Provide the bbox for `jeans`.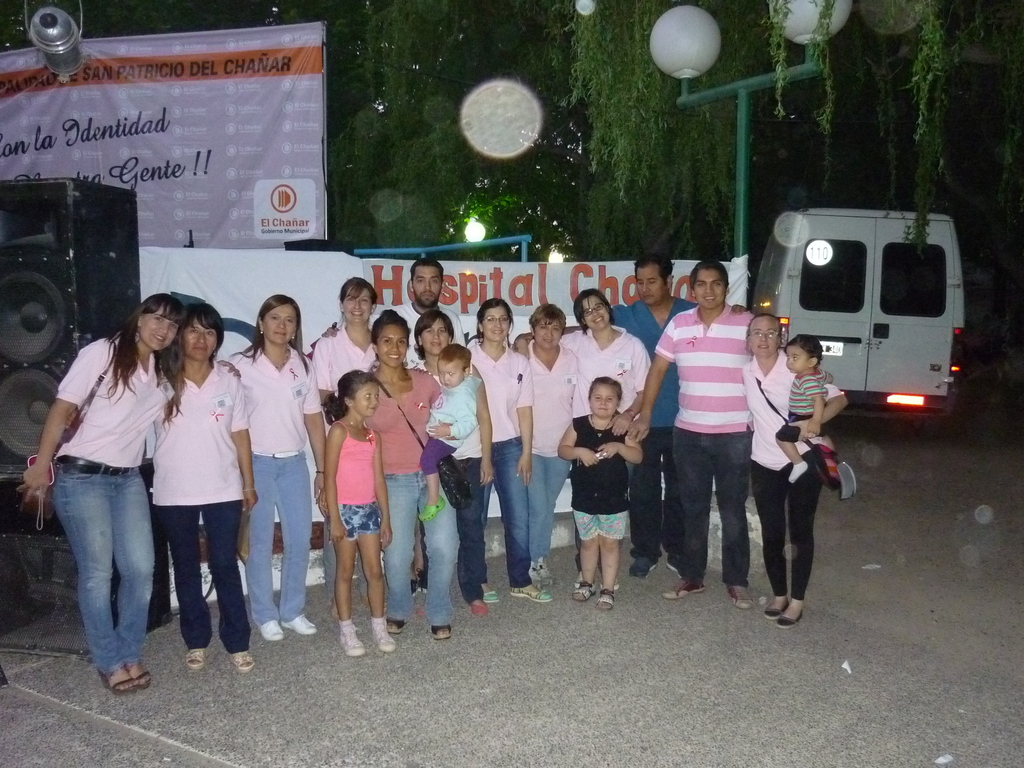
locate(476, 442, 529, 588).
